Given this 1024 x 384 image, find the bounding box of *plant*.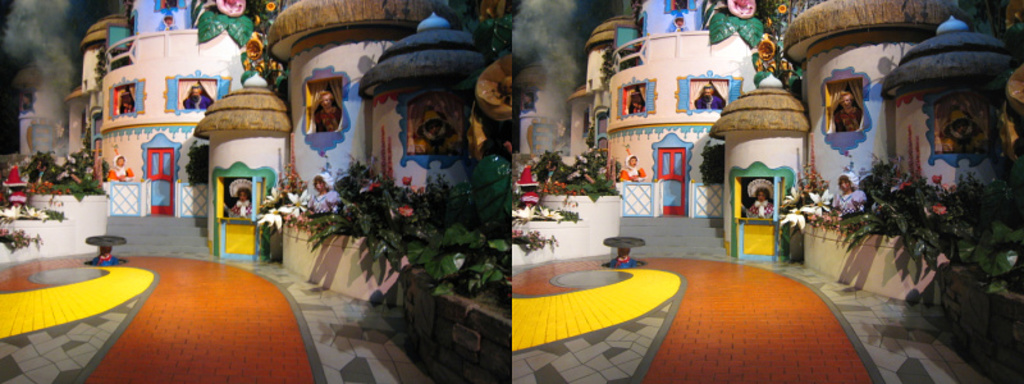
18 147 55 187.
